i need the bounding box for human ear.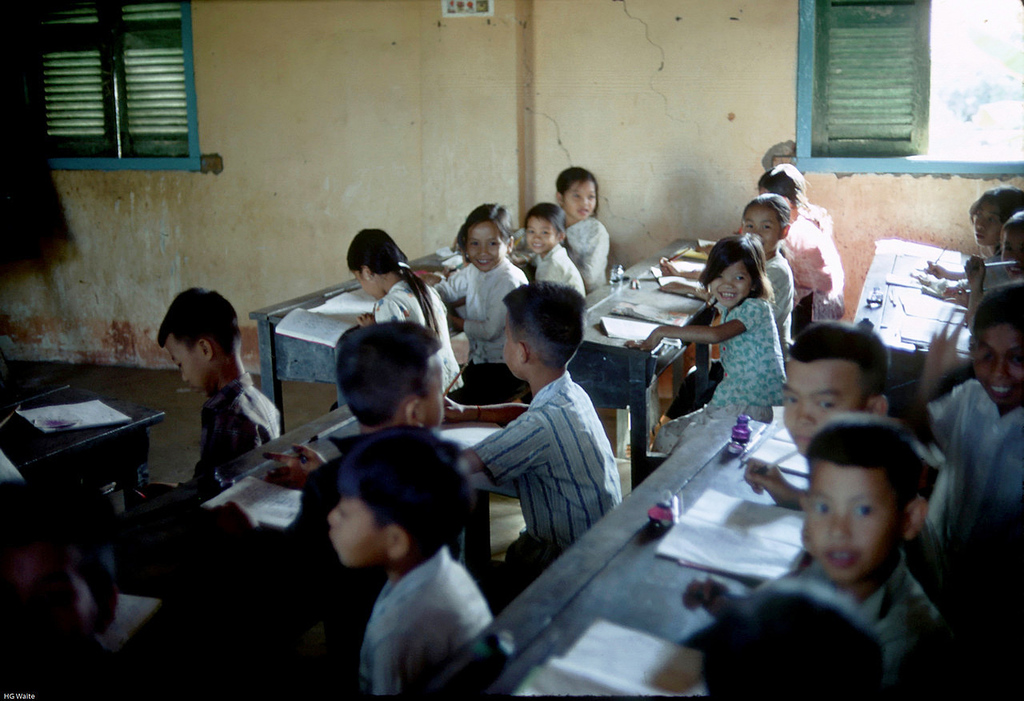
Here it is: [868, 394, 888, 415].
